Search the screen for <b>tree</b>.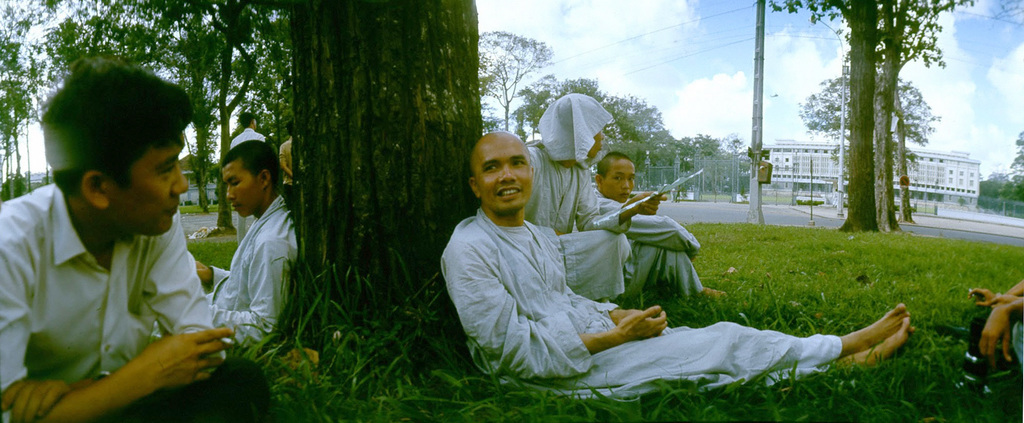
Found at left=892, top=79, right=917, bottom=223.
